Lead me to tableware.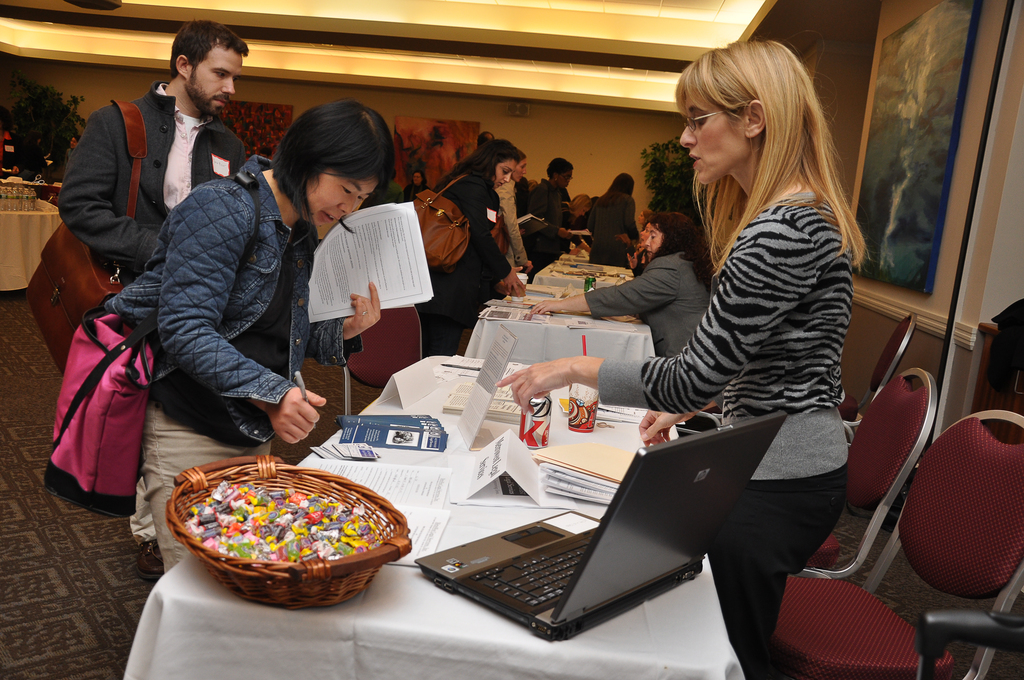
Lead to (x1=147, y1=461, x2=429, y2=605).
